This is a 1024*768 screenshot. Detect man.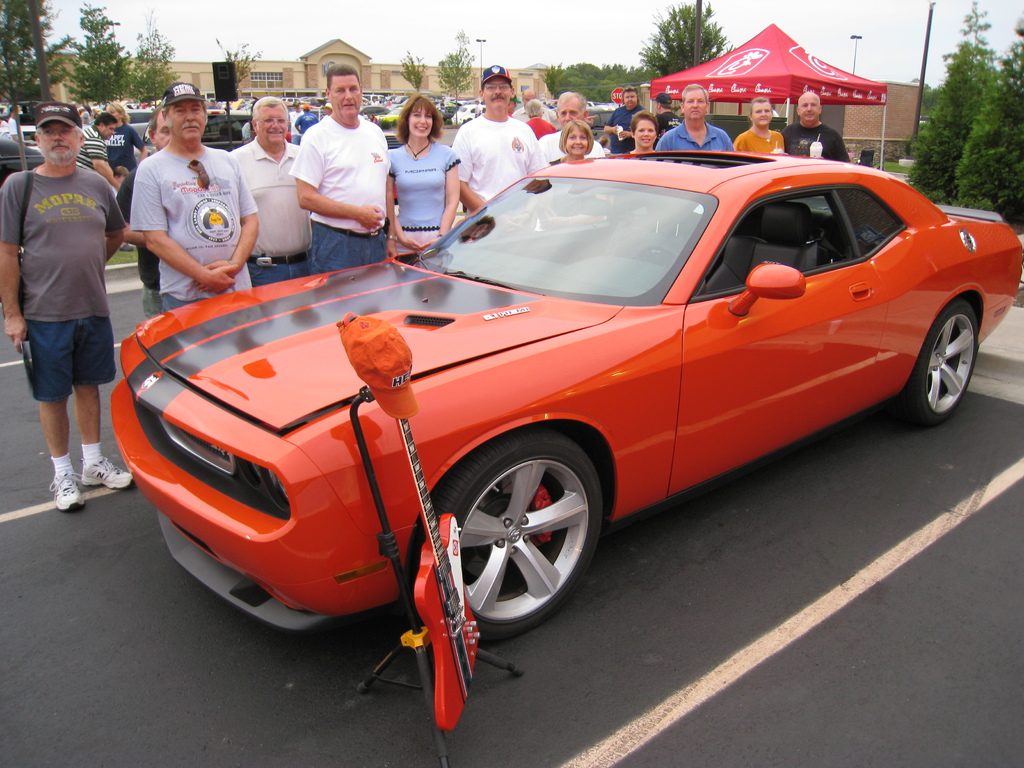
{"left": 781, "top": 117, "right": 850, "bottom": 167}.
